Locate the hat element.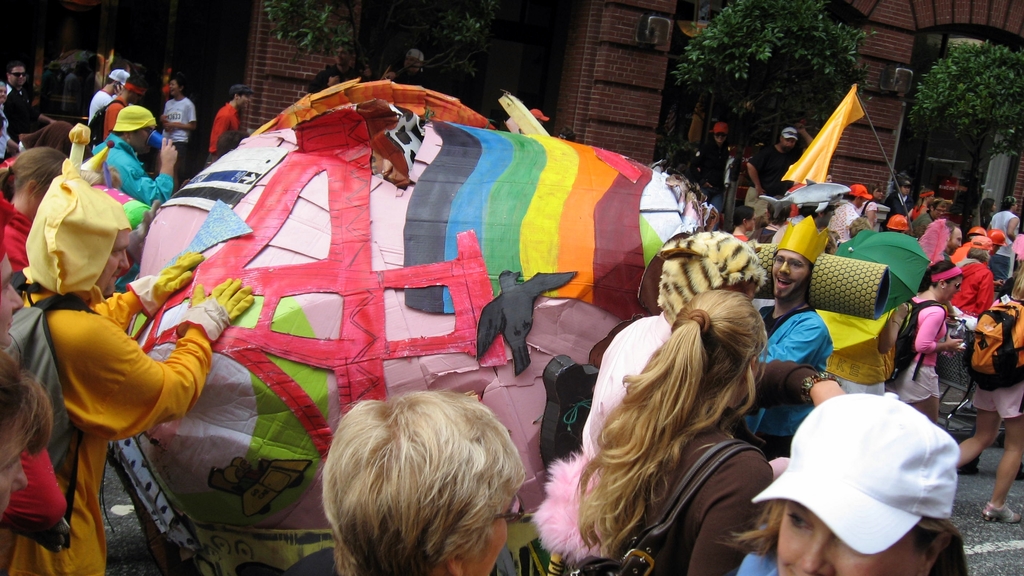
Element bbox: l=781, t=127, r=797, b=142.
